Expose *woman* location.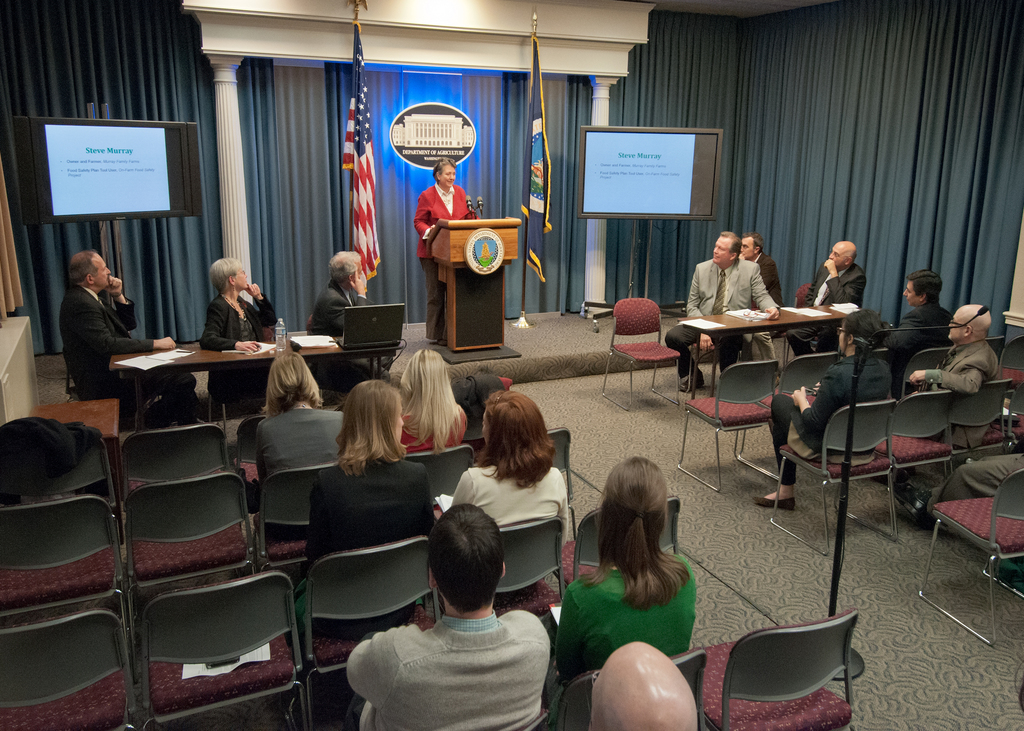
Exposed at left=252, top=352, right=345, bottom=496.
